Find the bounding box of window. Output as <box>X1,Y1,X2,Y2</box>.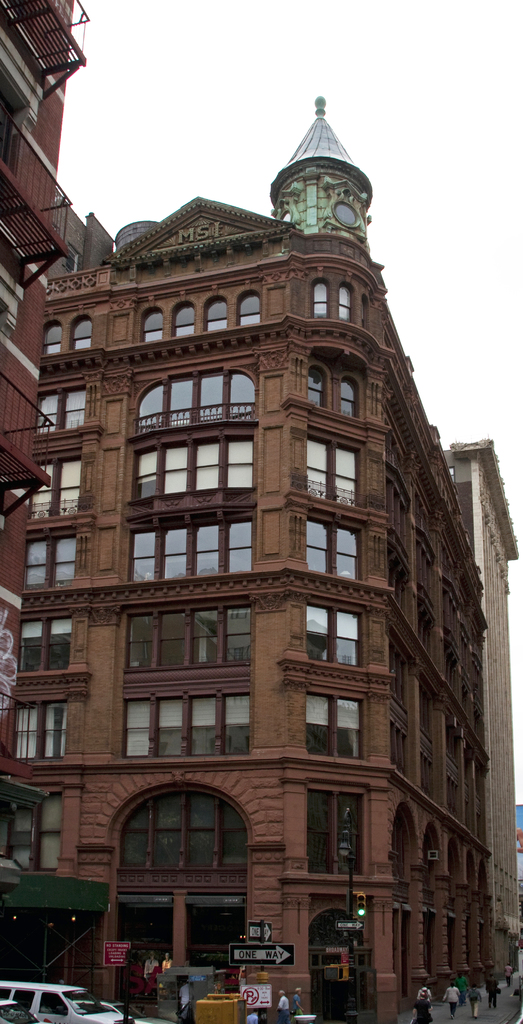
<box>124,781,259,895</box>.
